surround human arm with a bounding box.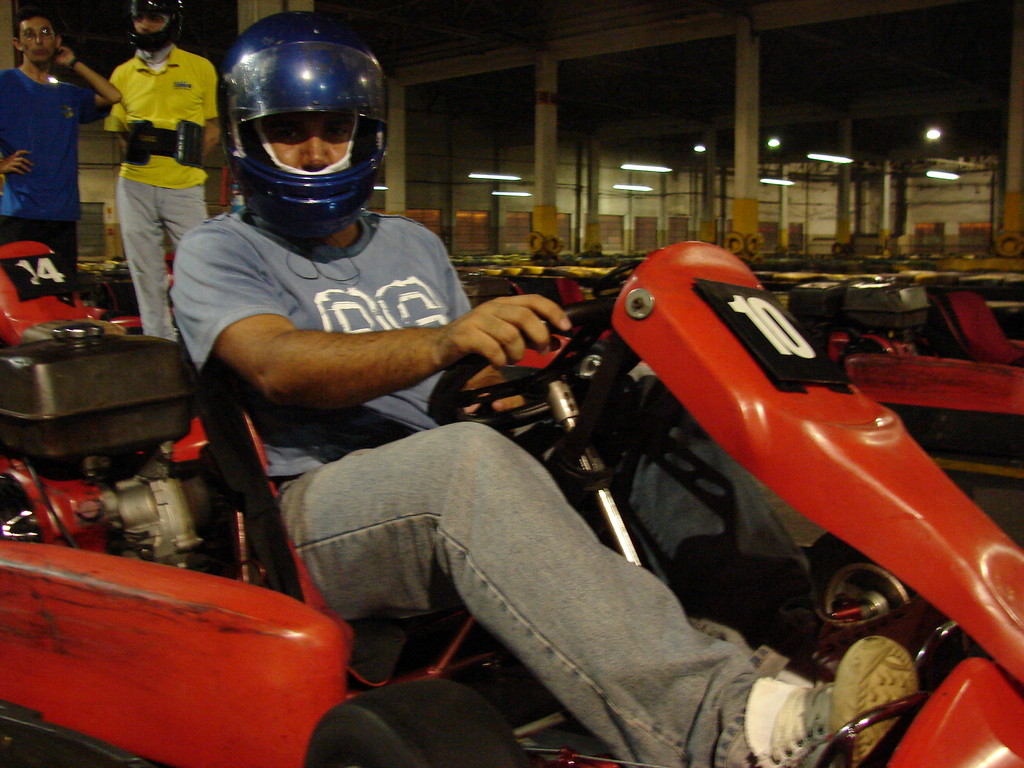
{"left": 0, "top": 74, "right": 29, "bottom": 177}.
